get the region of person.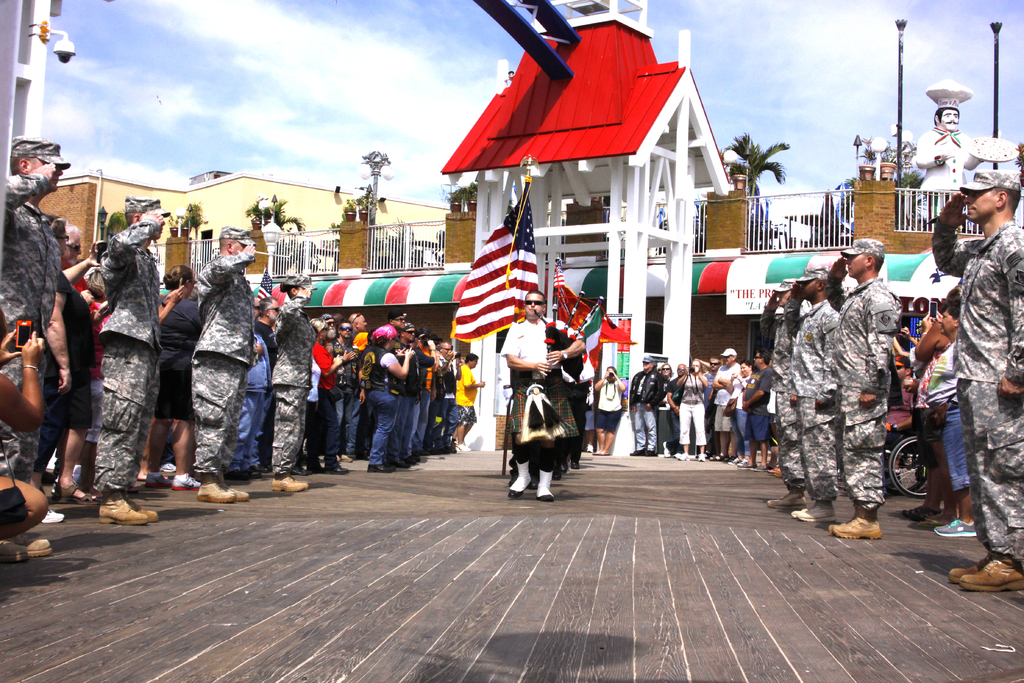
x1=934, y1=188, x2=1023, y2=589.
